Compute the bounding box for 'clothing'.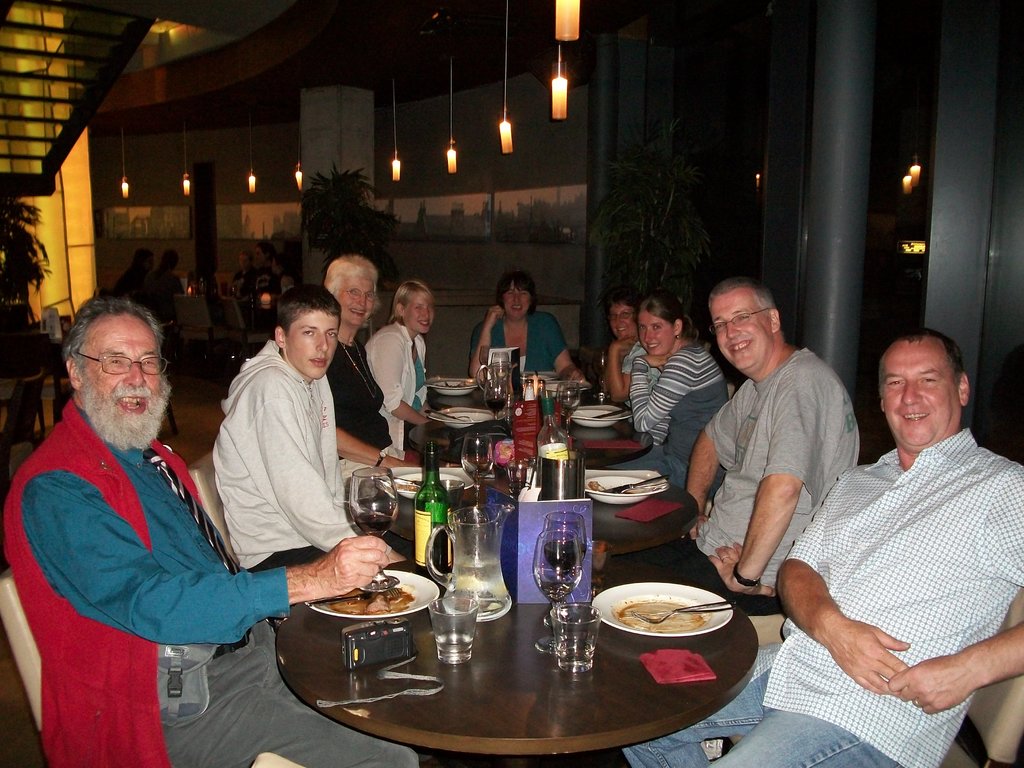
<region>113, 263, 141, 295</region>.
